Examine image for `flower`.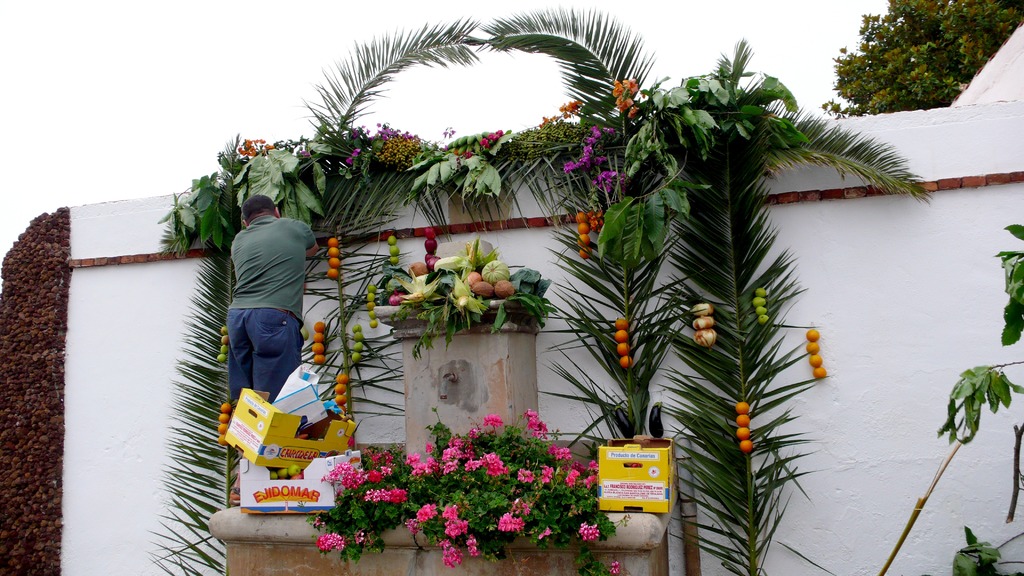
Examination result: box(614, 91, 633, 116).
